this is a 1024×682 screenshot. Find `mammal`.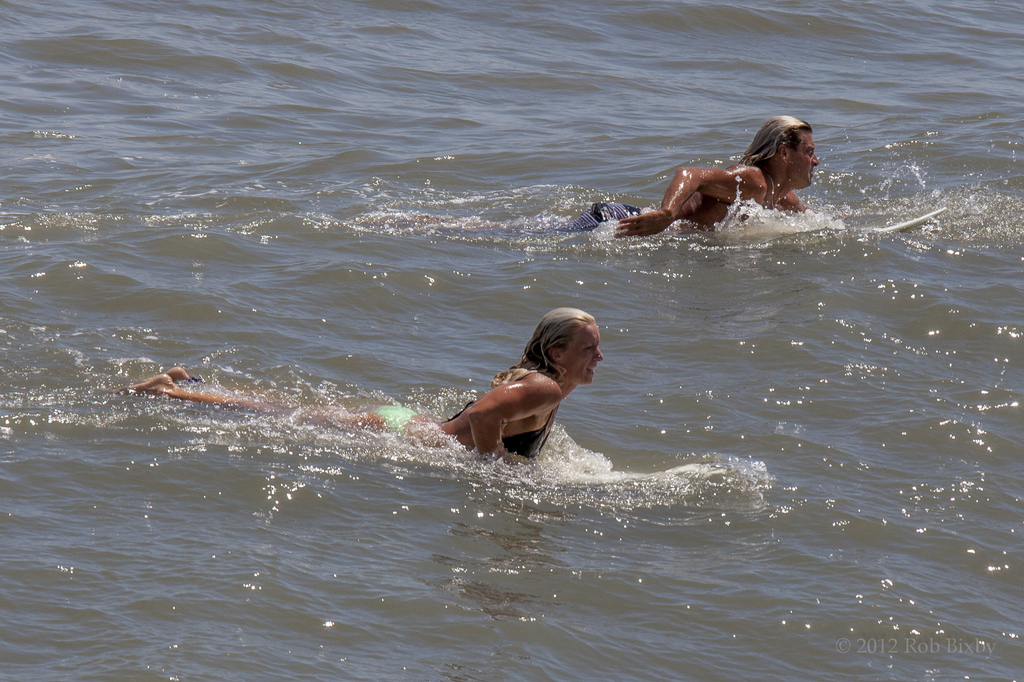
Bounding box: box(588, 134, 829, 253).
